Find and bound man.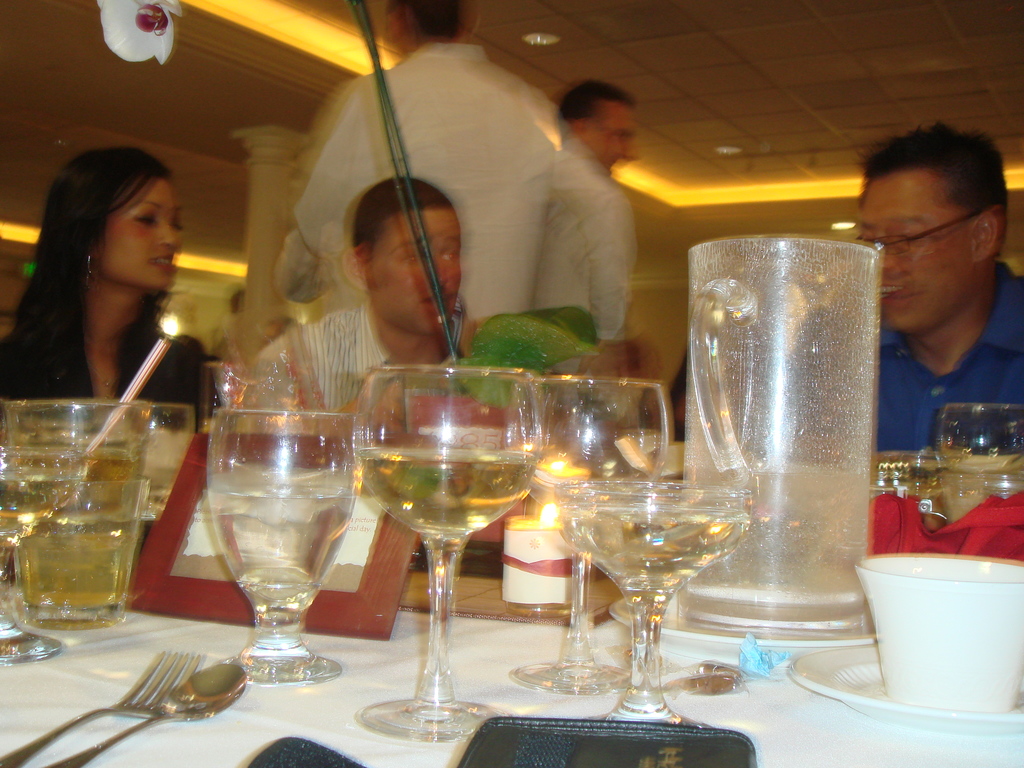
Bound: [left=819, top=113, right=1023, bottom=488].
